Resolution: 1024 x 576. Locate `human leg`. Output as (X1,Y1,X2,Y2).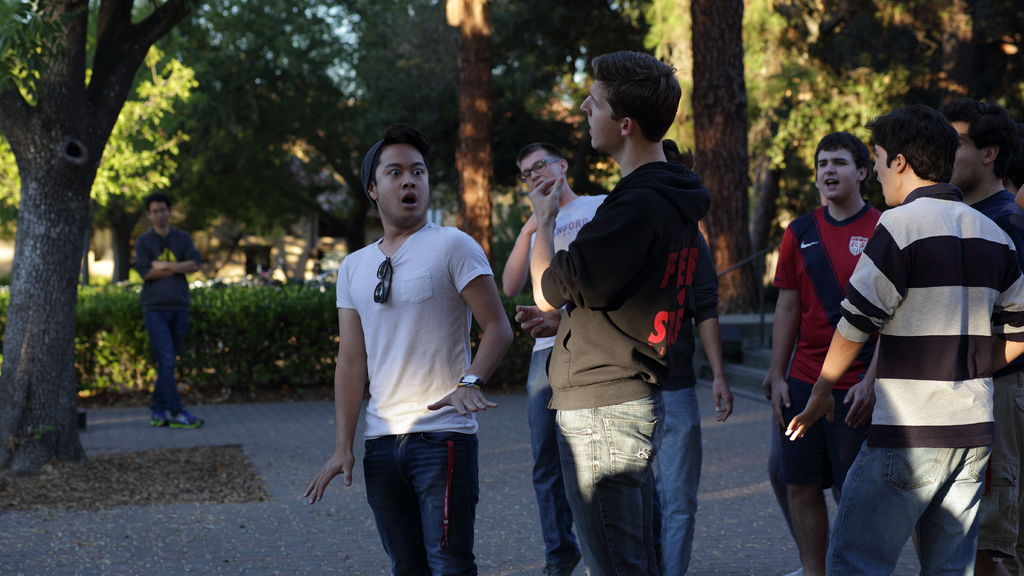
(572,405,659,572).
